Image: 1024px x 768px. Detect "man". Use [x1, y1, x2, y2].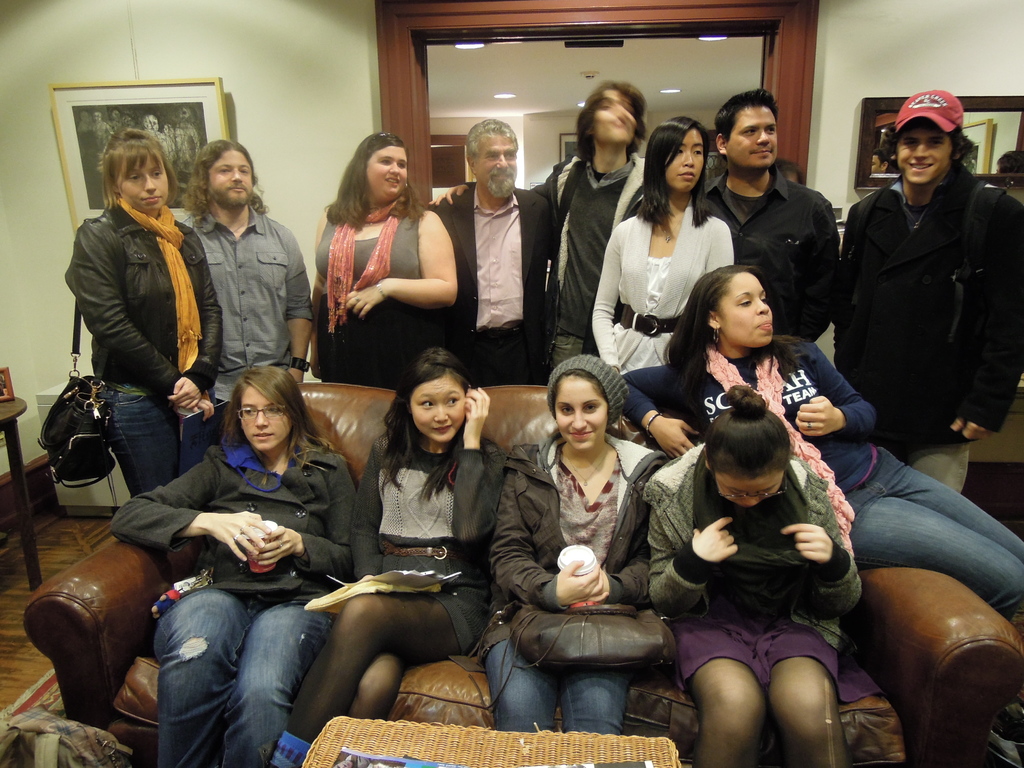
[697, 84, 836, 347].
